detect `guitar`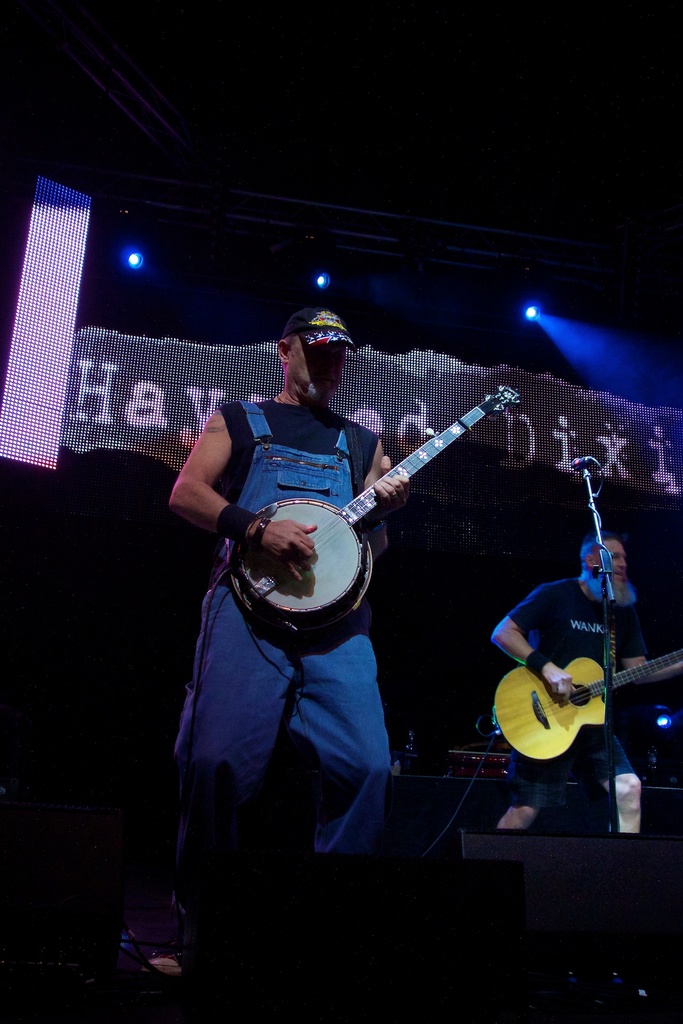
{"x1": 237, "y1": 380, "x2": 522, "y2": 654}
